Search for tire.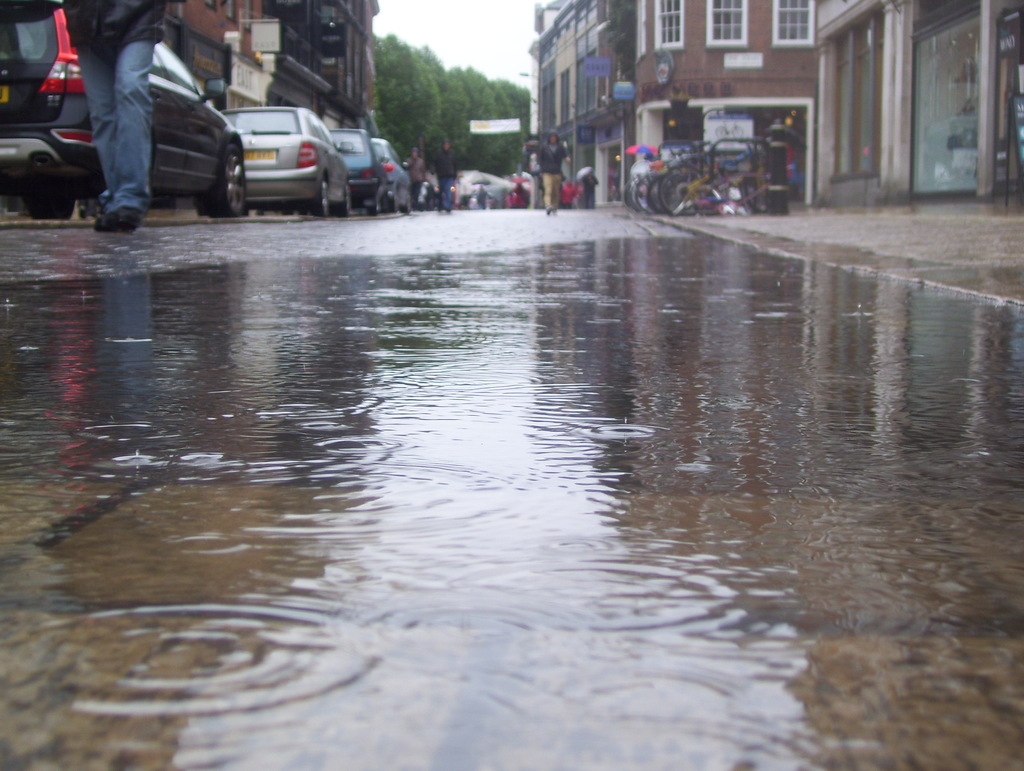
Found at [x1=337, y1=191, x2=349, y2=214].
